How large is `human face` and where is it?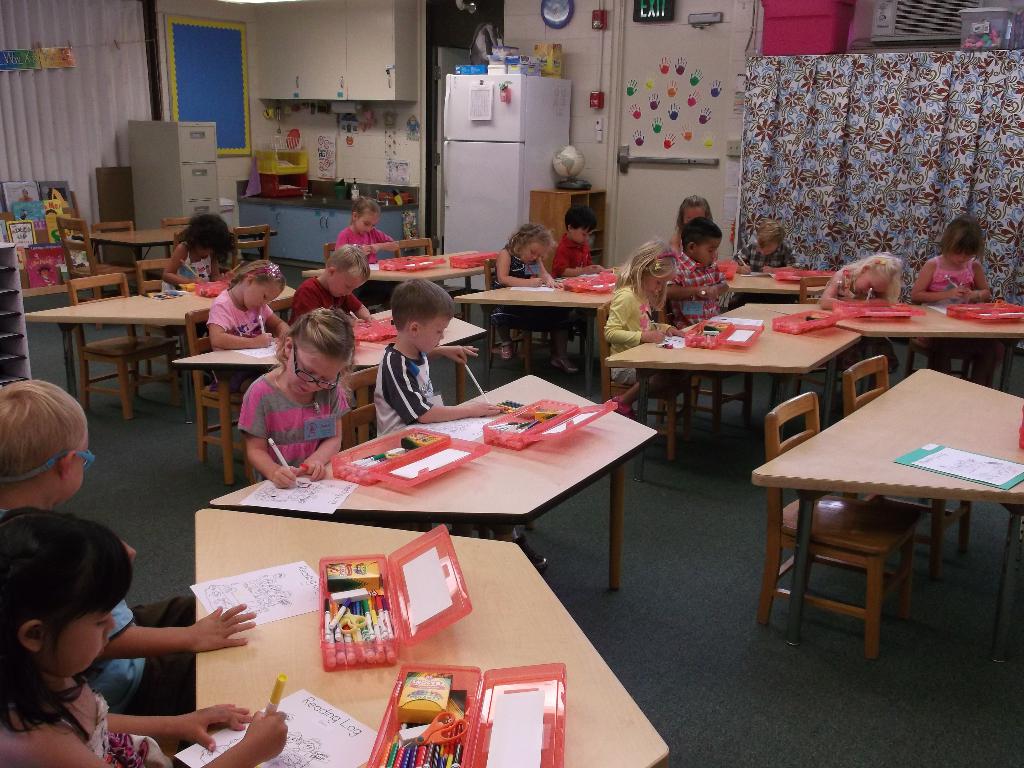
Bounding box: select_region(524, 238, 548, 263).
